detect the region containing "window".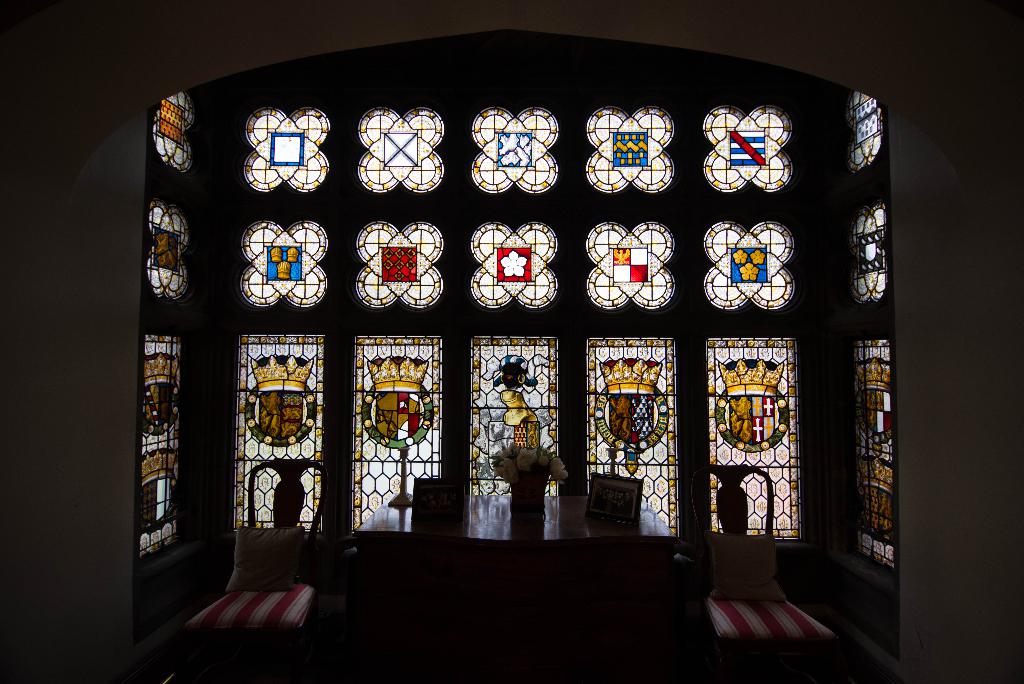
box=[586, 104, 671, 191].
